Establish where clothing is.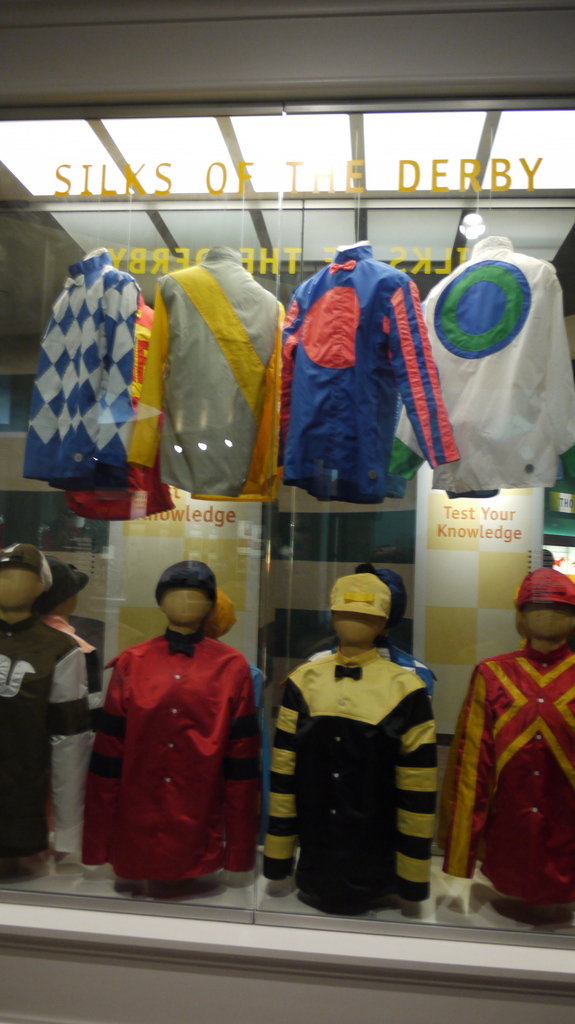
Established at (left=310, top=637, right=430, bottom=679).
